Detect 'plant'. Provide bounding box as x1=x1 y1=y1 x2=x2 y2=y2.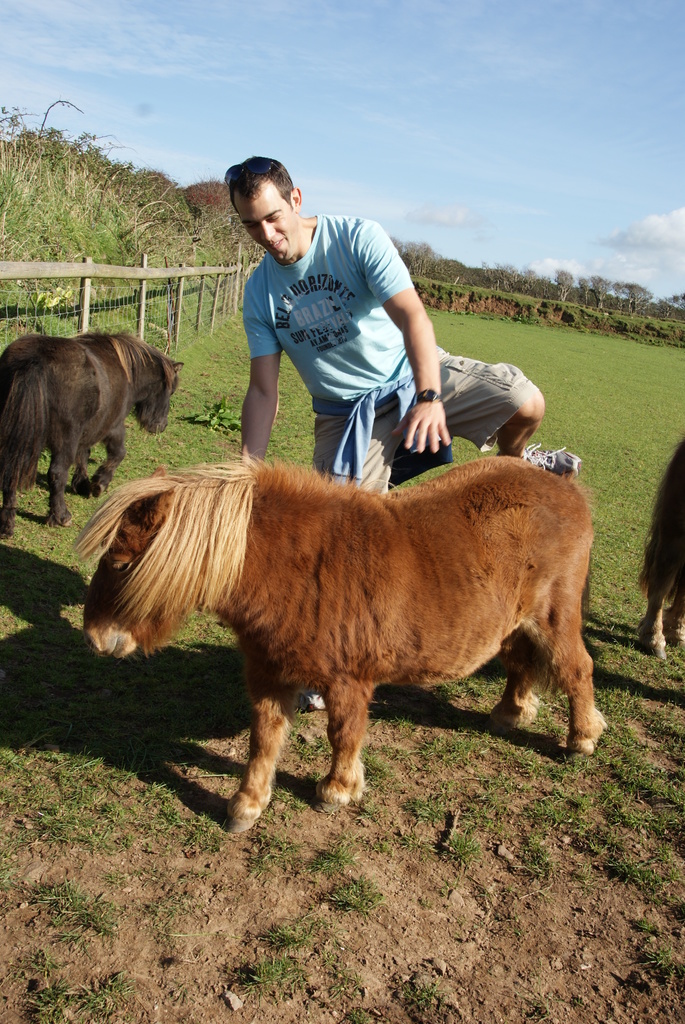
x1=411 y1=785 x2=443 y2=818.
